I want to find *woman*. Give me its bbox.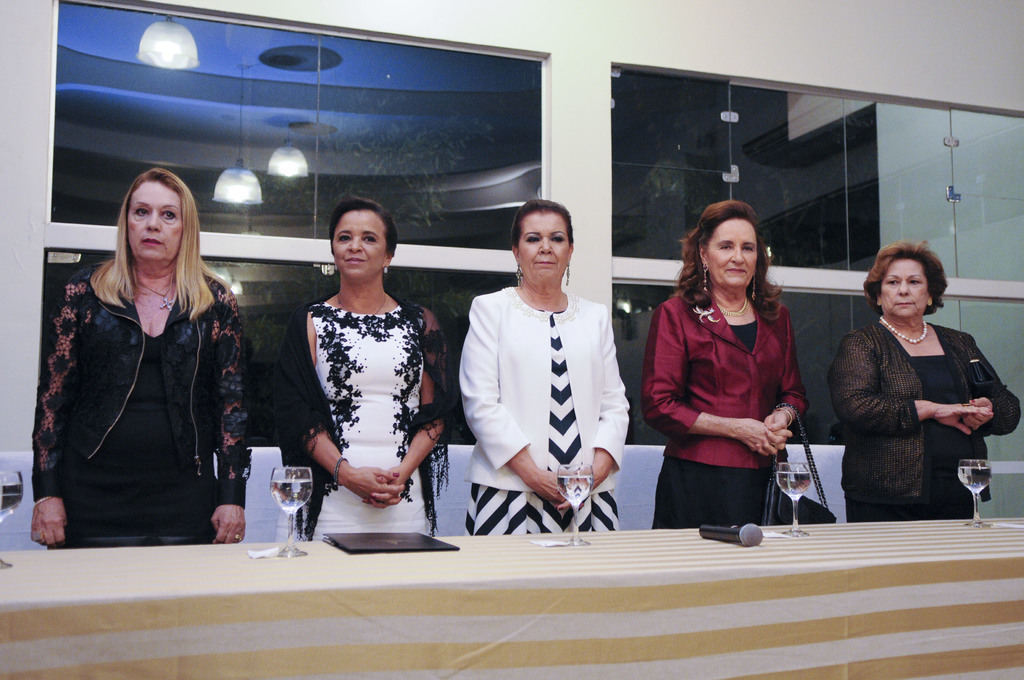
[left=829, top=241, right=1023, bottom=521].
